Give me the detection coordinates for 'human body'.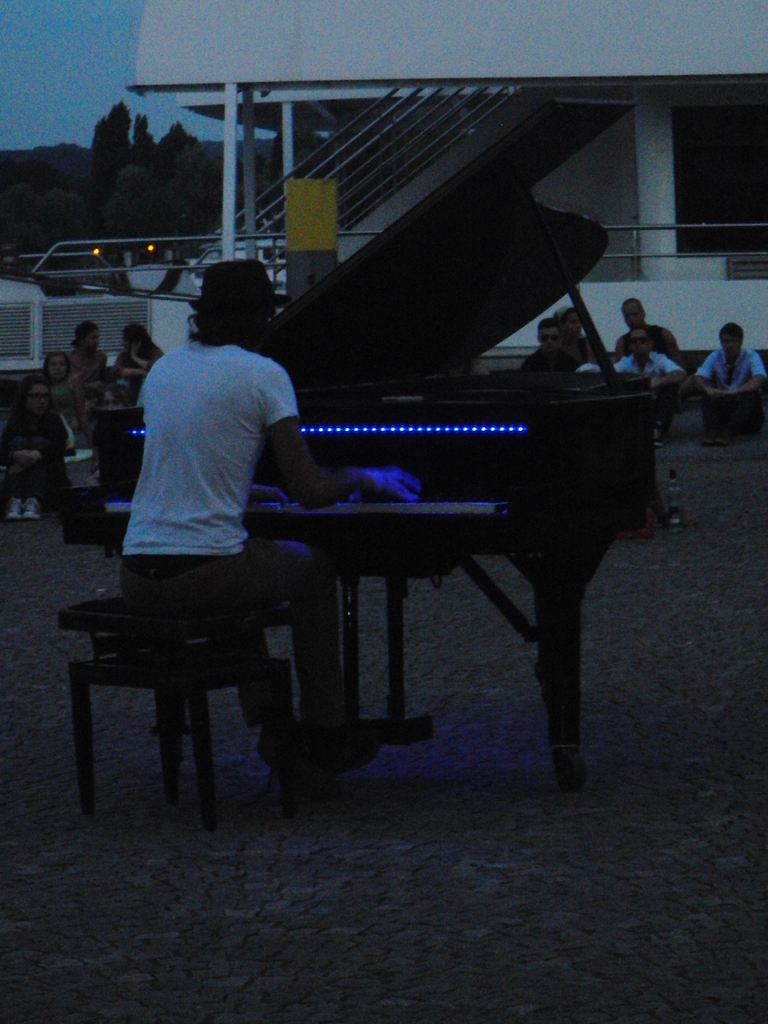
(x1=38, y1=353, x2=86, y2=443).
